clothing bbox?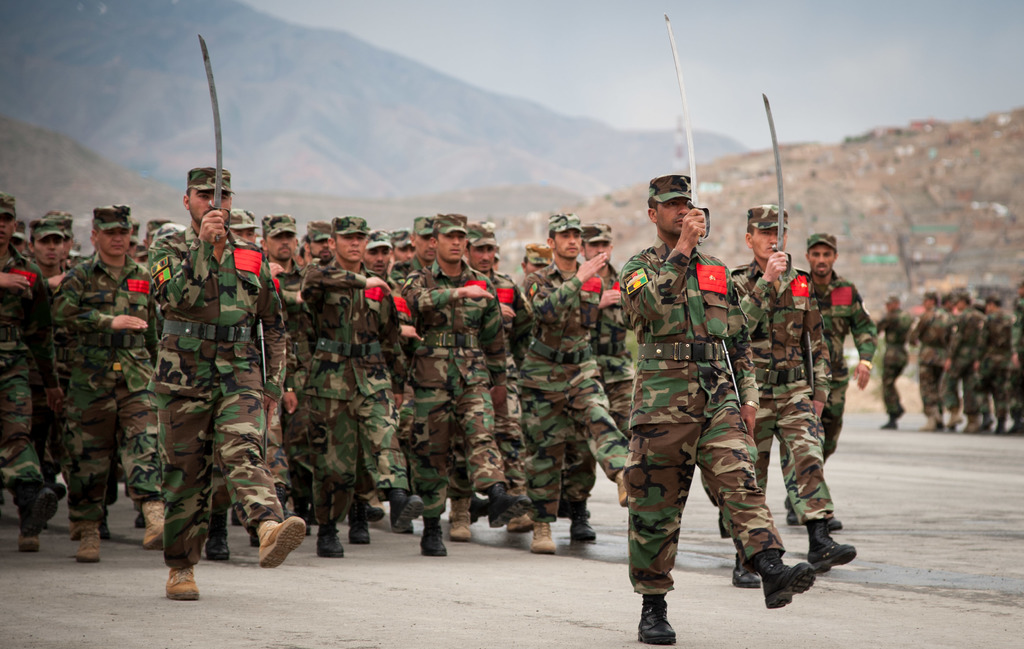
617/234/783/592
